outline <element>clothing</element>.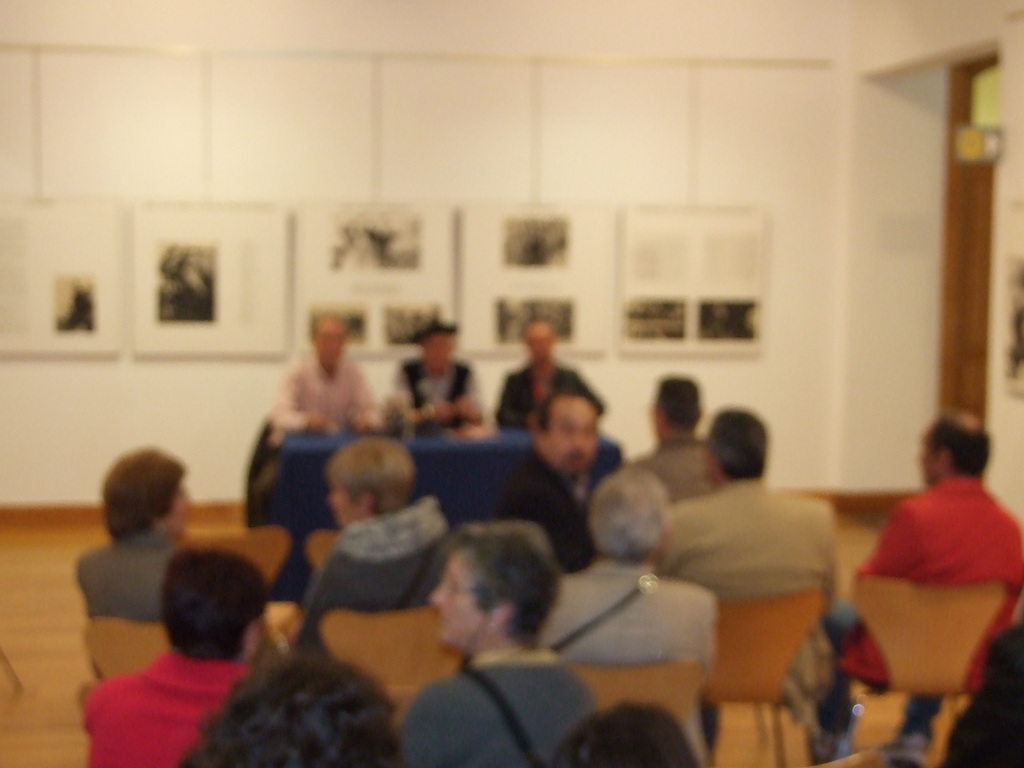
Outline: 541:553:714:668.
